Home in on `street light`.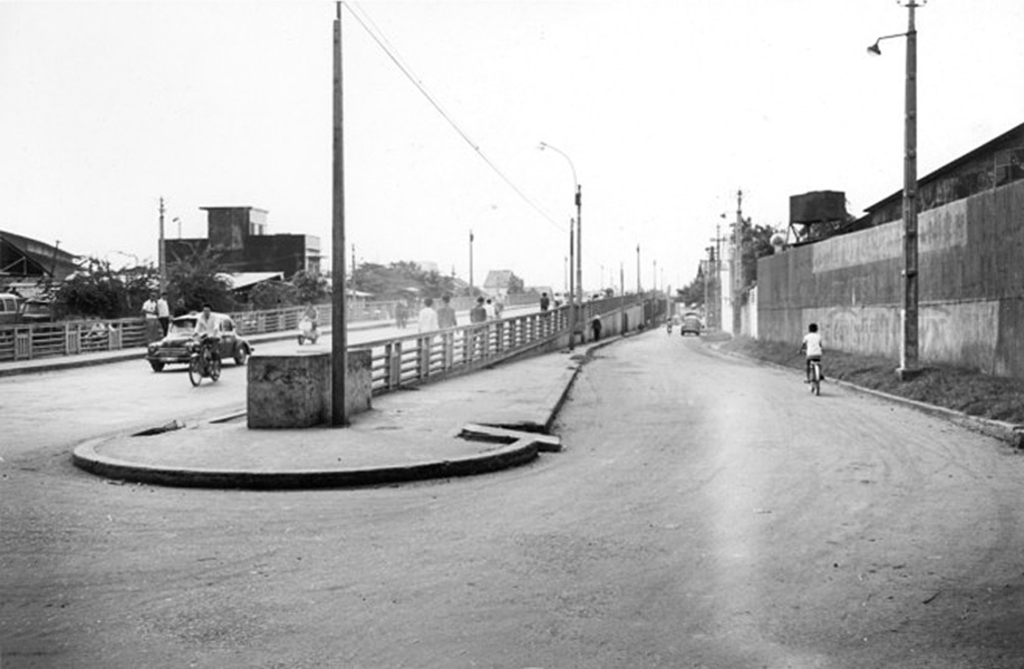
Homed in at left=862, top=0, right=920, bottom=372.
